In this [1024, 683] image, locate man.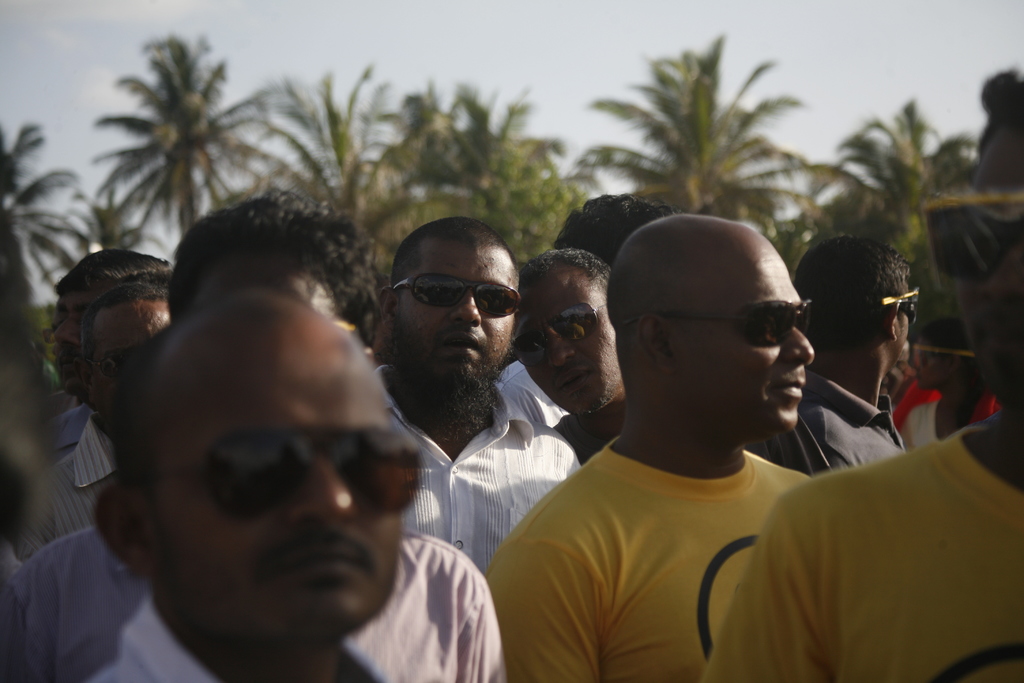
Bounding box: x1=12 y1=282 x2=170 y2=567.
